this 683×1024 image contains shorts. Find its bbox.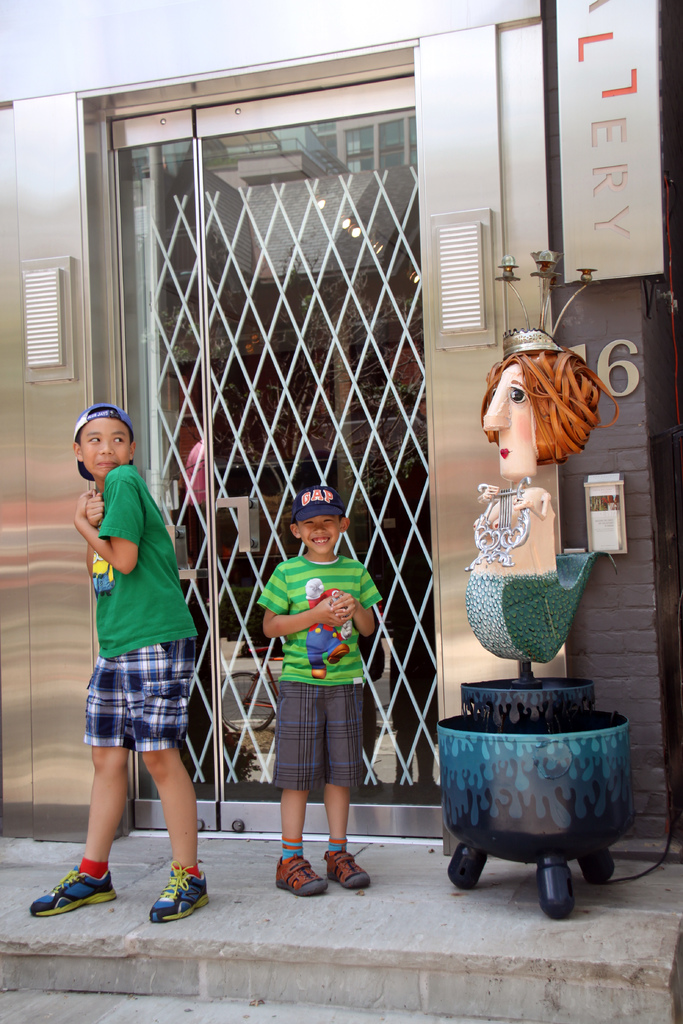
(x1=81, y1=682, x2=188, y2=750).
